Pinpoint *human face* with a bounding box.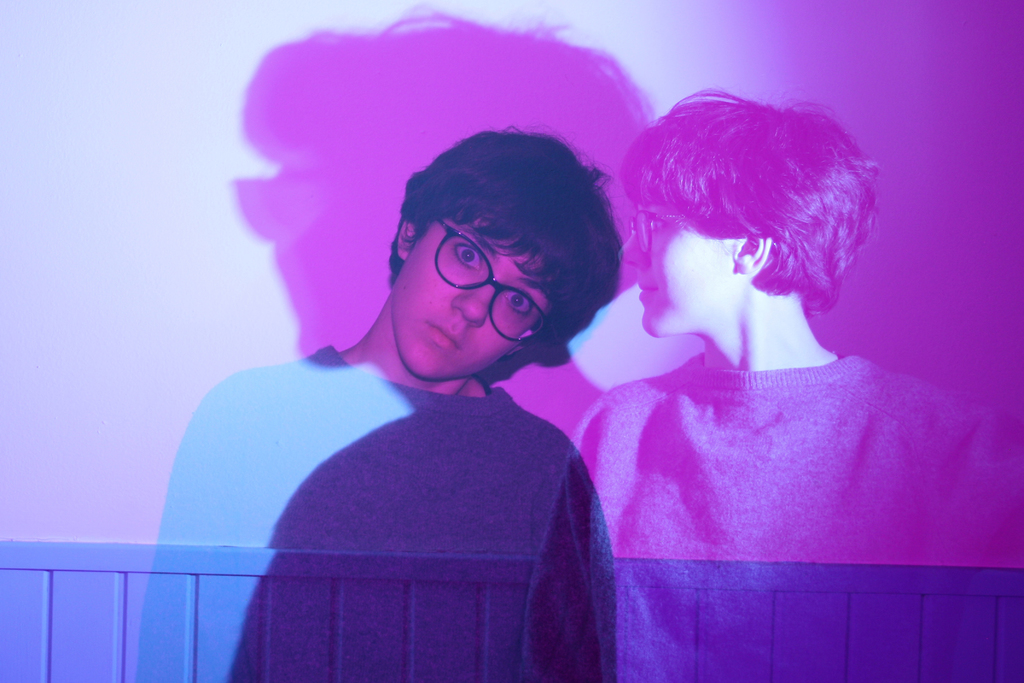
pyautogui.locateOnScreen(620, 199, 735, 347).
